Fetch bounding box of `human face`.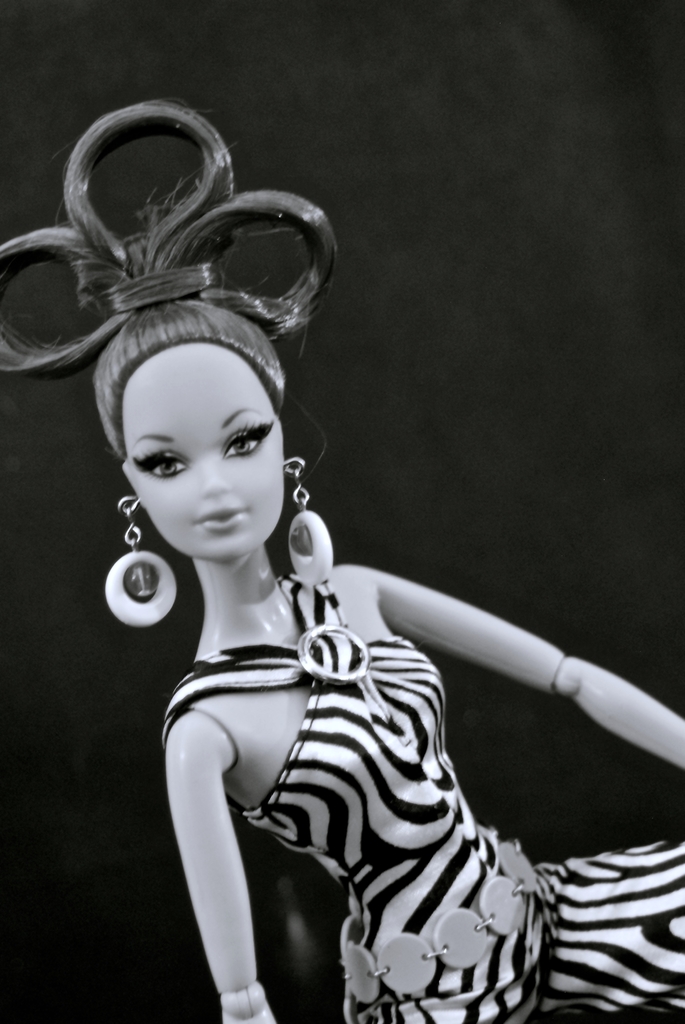
Bbox: bbox(123, 358, 280, 556).
